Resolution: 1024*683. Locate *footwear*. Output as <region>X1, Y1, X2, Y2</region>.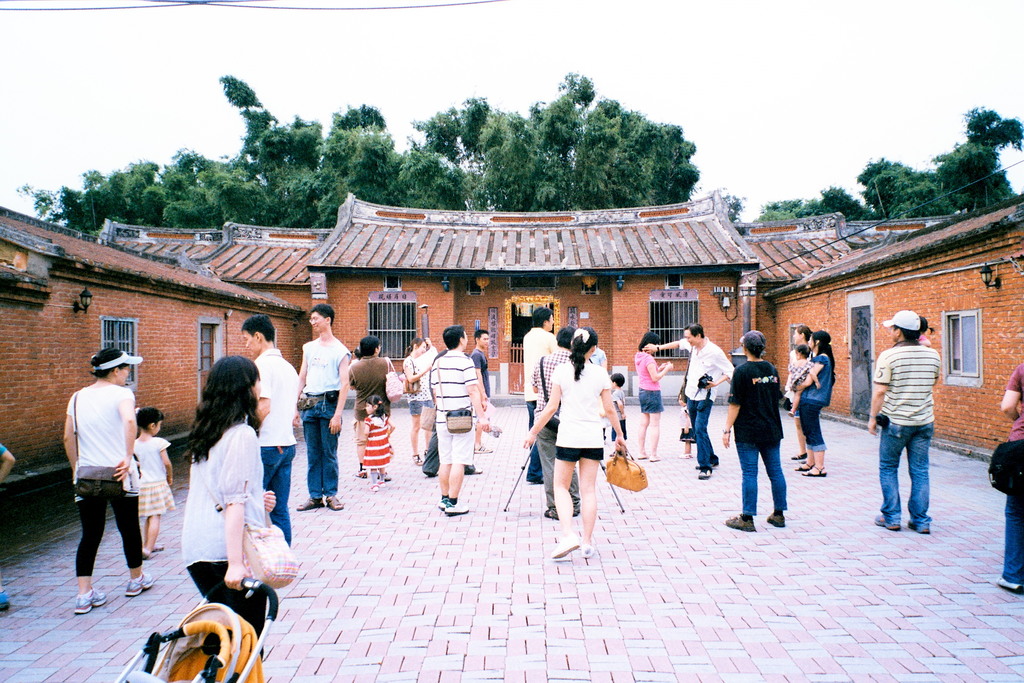
<region>903, 520, 932, 538</region>.
